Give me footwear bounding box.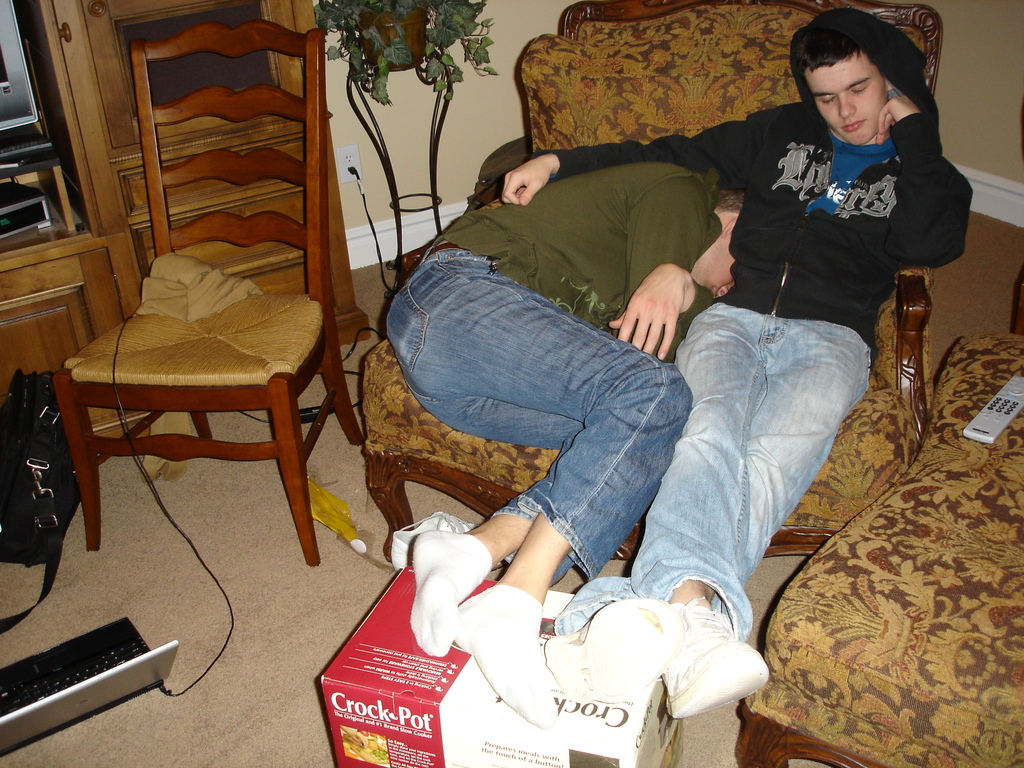
540,600,684,705.
